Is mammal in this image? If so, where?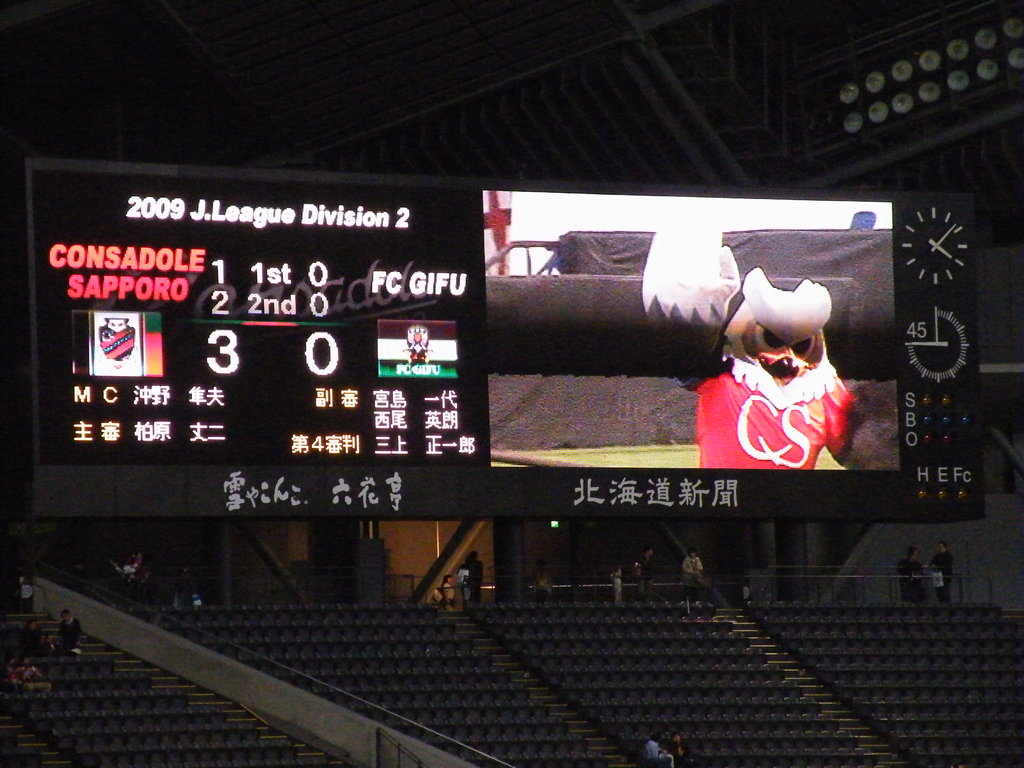
Yes, at BBox(63, 607, 81, 653).
